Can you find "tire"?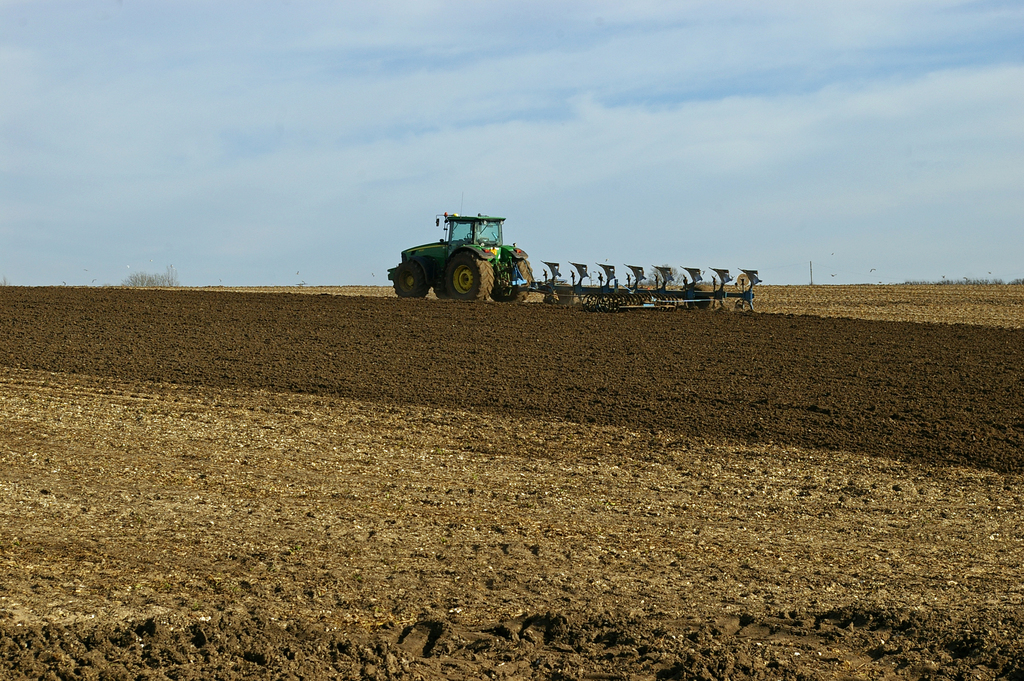
Yes, bounding box: Rect(447, 249, 494, 299).
